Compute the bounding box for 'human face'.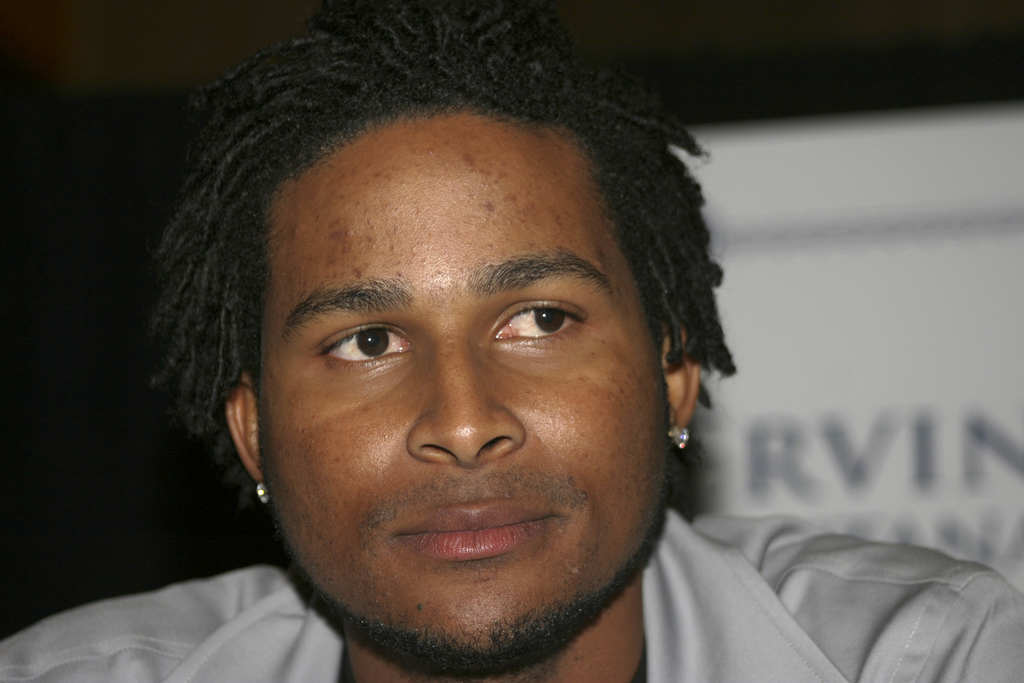
Rect(252, 115, 671, 677).
